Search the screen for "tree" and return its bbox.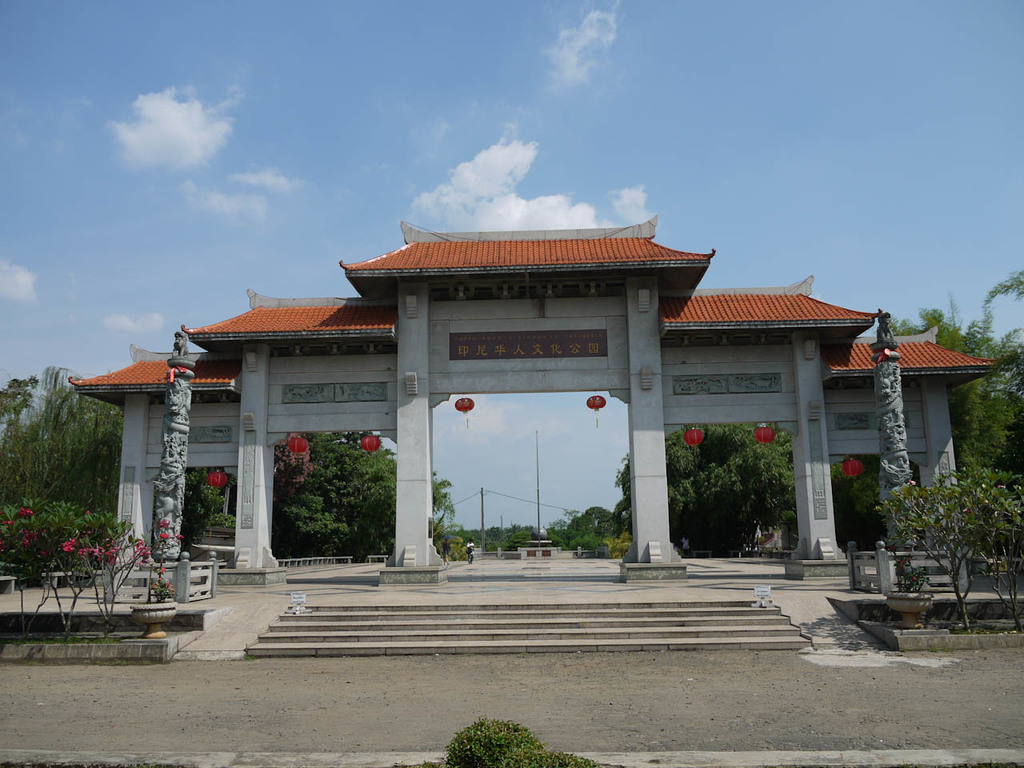
Found: 663/423/795/562.
